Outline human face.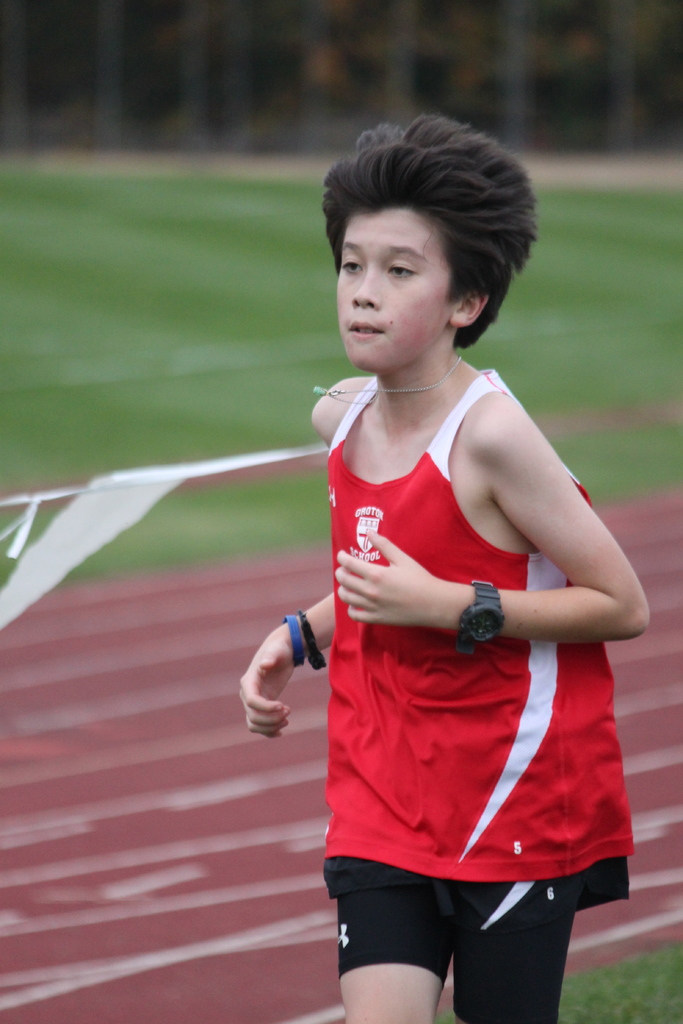
Outline: {"x1": 322, "y1": 205, "x2": 468, "y2": 377}.
